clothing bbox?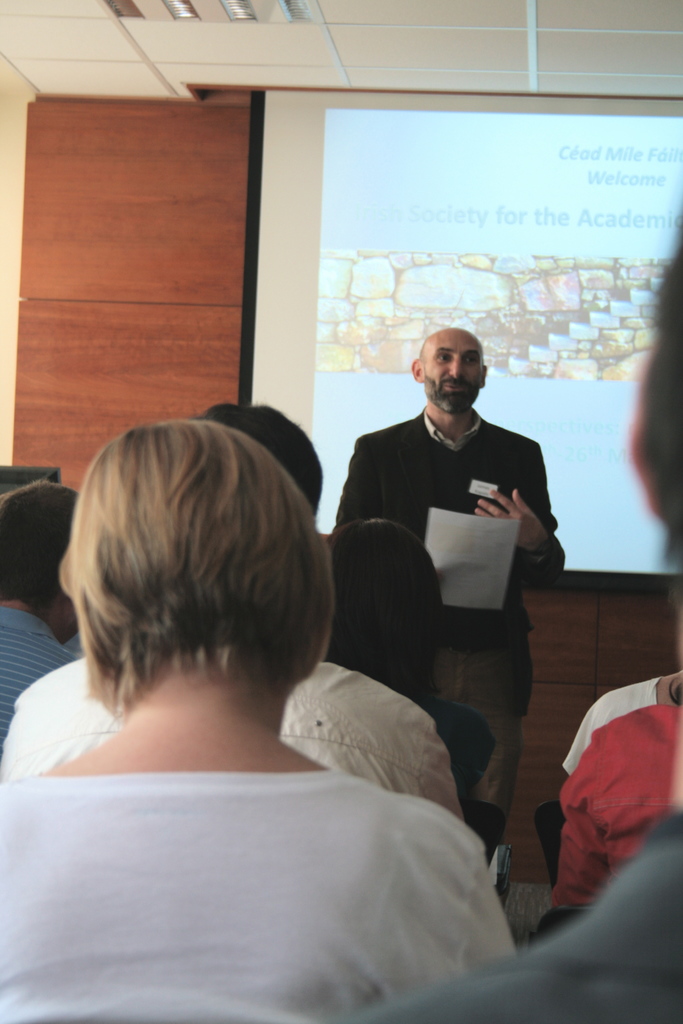
left=330, top=810, right=682, bottom=1023
